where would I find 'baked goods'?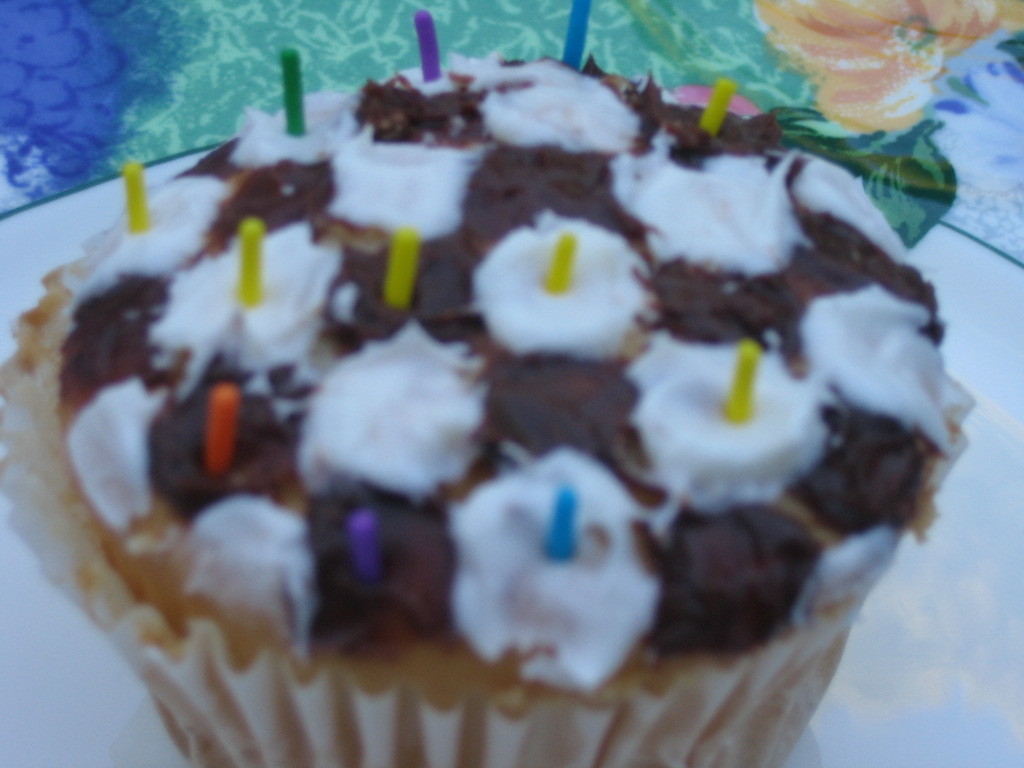
At [left=0, top=49, right=979, bottom=767].
